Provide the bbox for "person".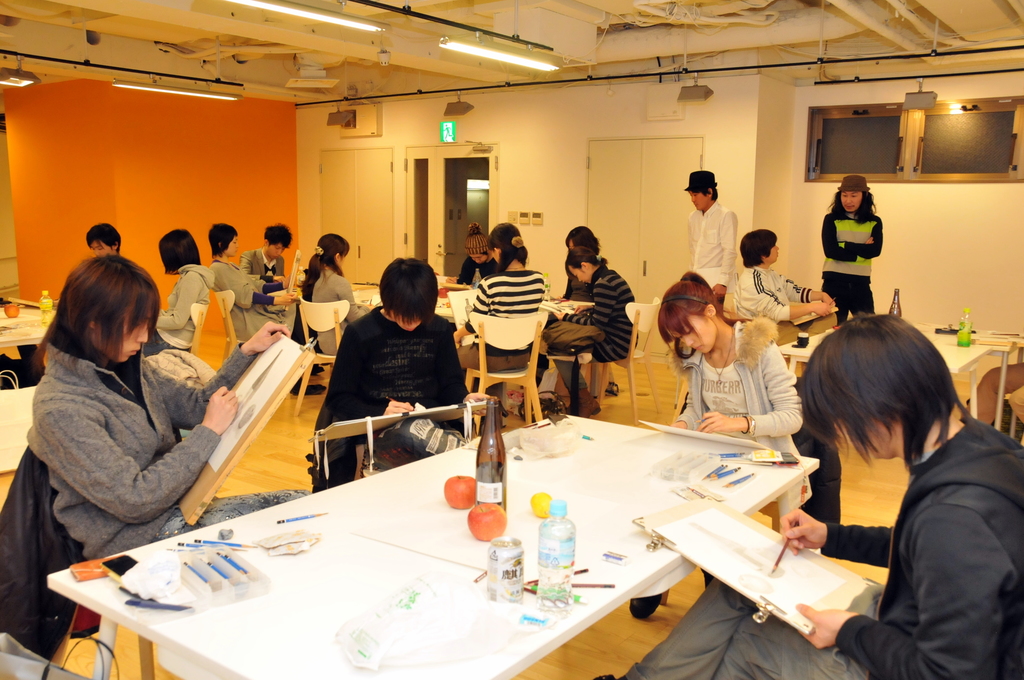
x1=444 y1=222 x2=511 y2=284.
